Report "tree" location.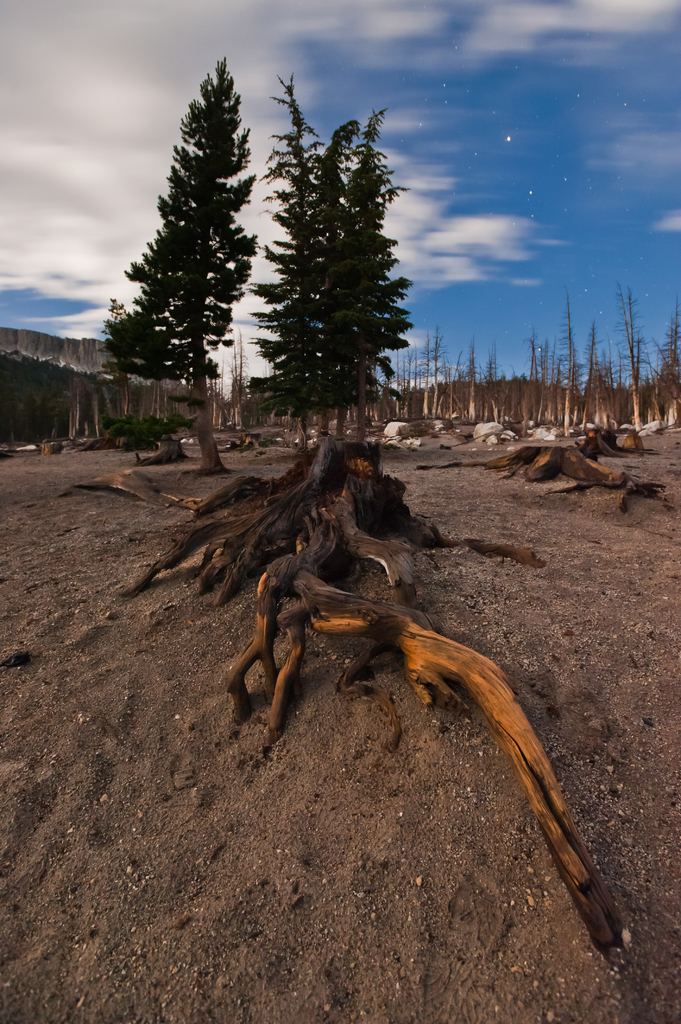
Report: 543, 297, 576, 419.
